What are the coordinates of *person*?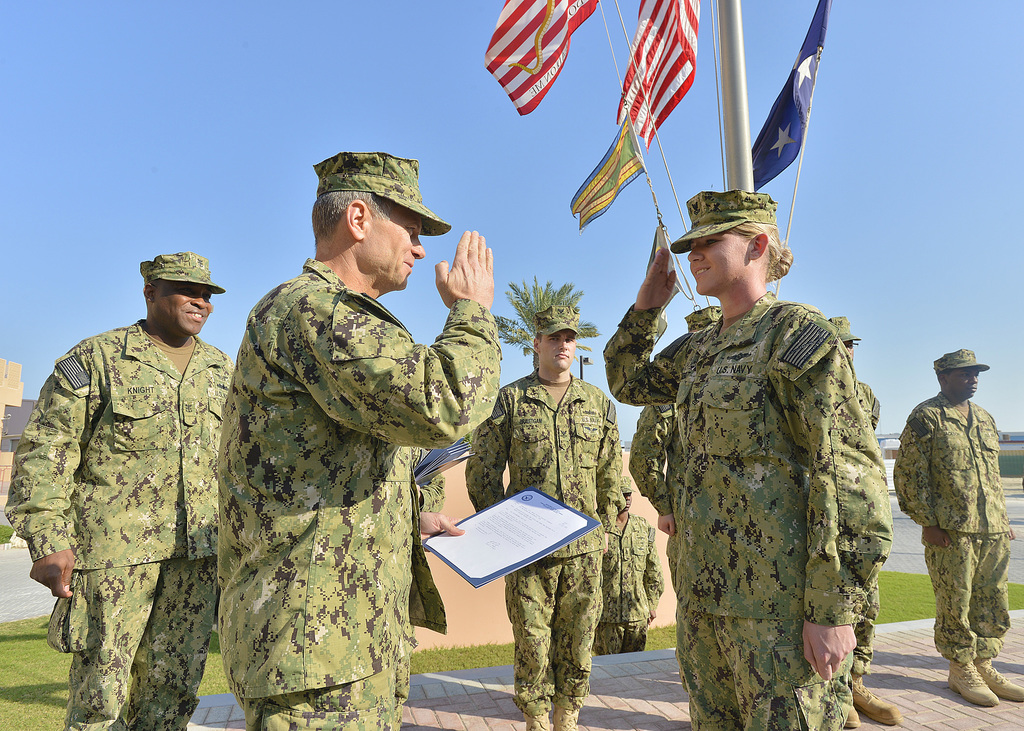
916 350 1011 695.
